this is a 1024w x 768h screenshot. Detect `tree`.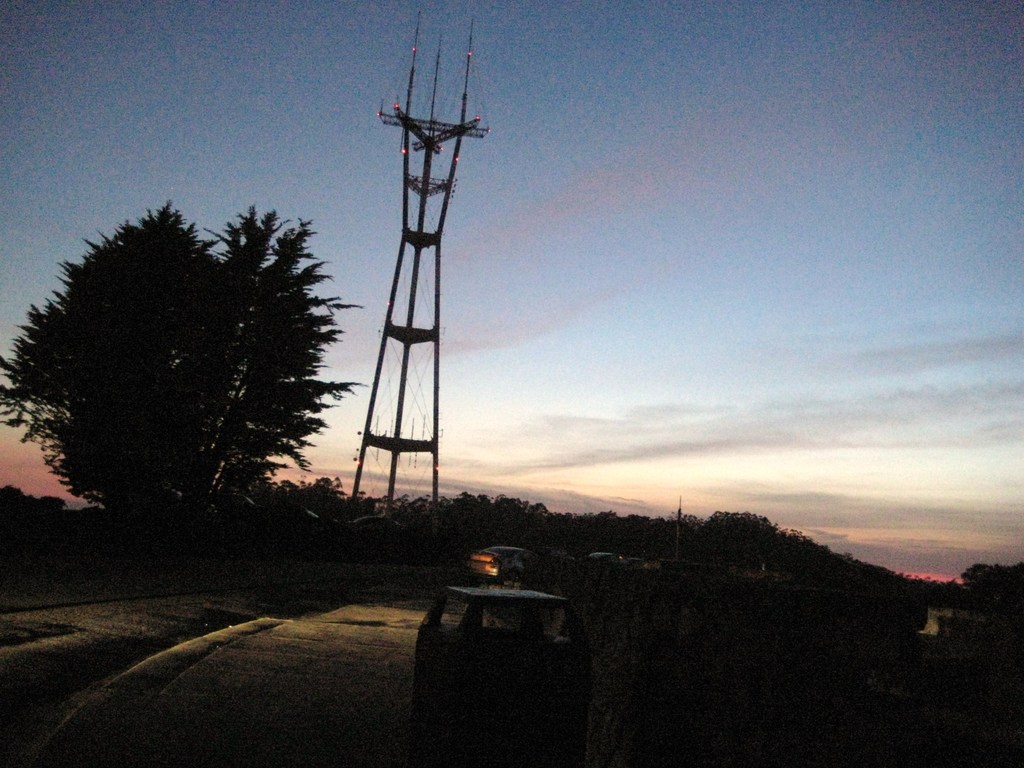
box=[492, 490, 547, 512].
